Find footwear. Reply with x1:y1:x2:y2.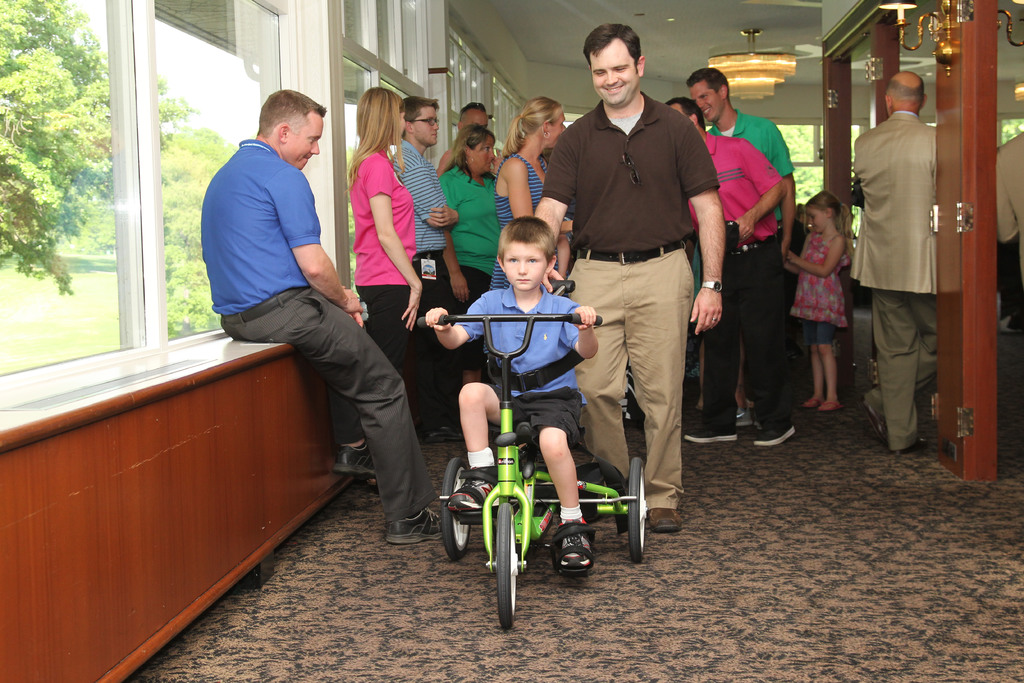
885:427:926:456.
